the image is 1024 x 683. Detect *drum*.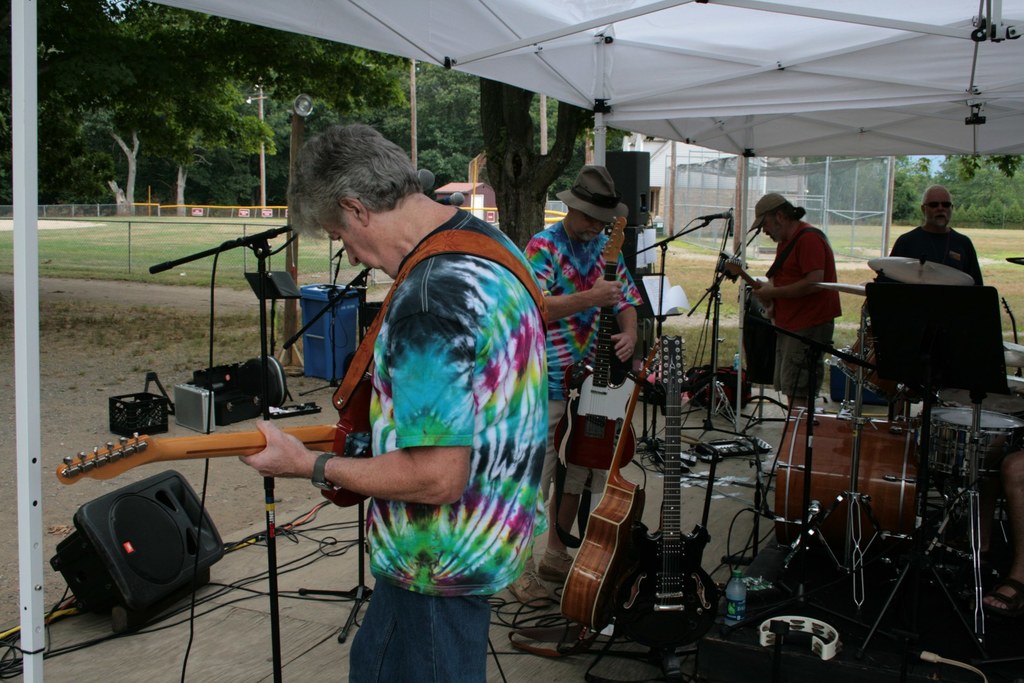
Detection: x1=917 y1=407 x2=1023 y2=479.
